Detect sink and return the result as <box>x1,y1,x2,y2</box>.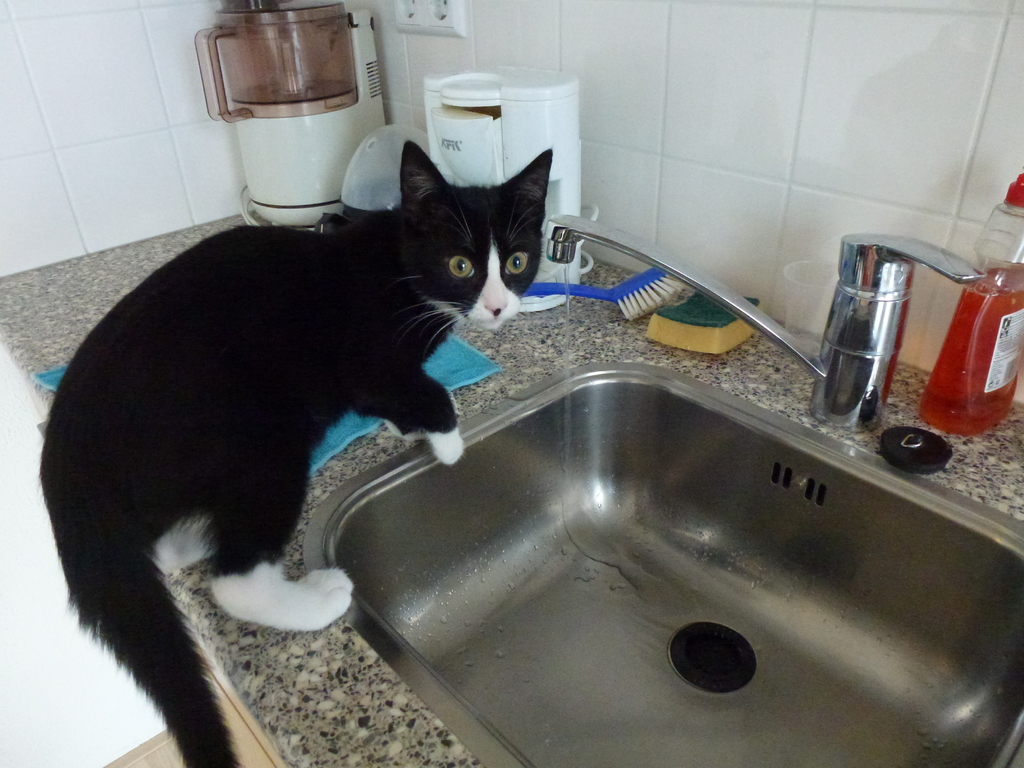
<box>301,174,1023,767</box>.
